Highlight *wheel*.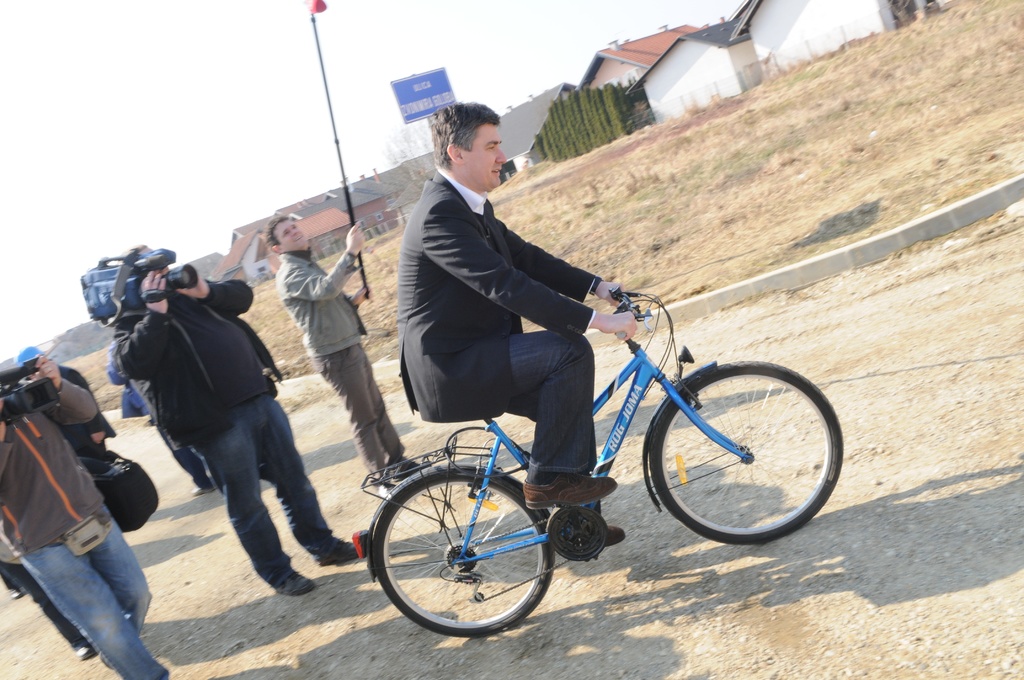
Highlighted region: (left=652, top=360, right=842, bottom=544).
